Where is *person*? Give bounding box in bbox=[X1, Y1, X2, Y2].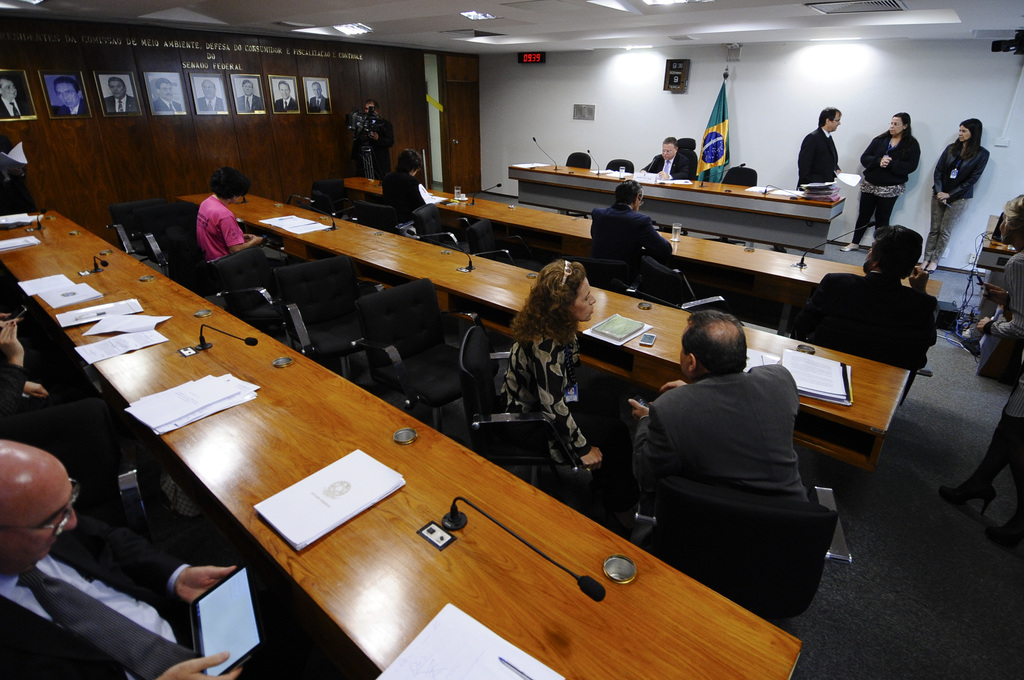
bbox=[593, 190, 669, 270].
